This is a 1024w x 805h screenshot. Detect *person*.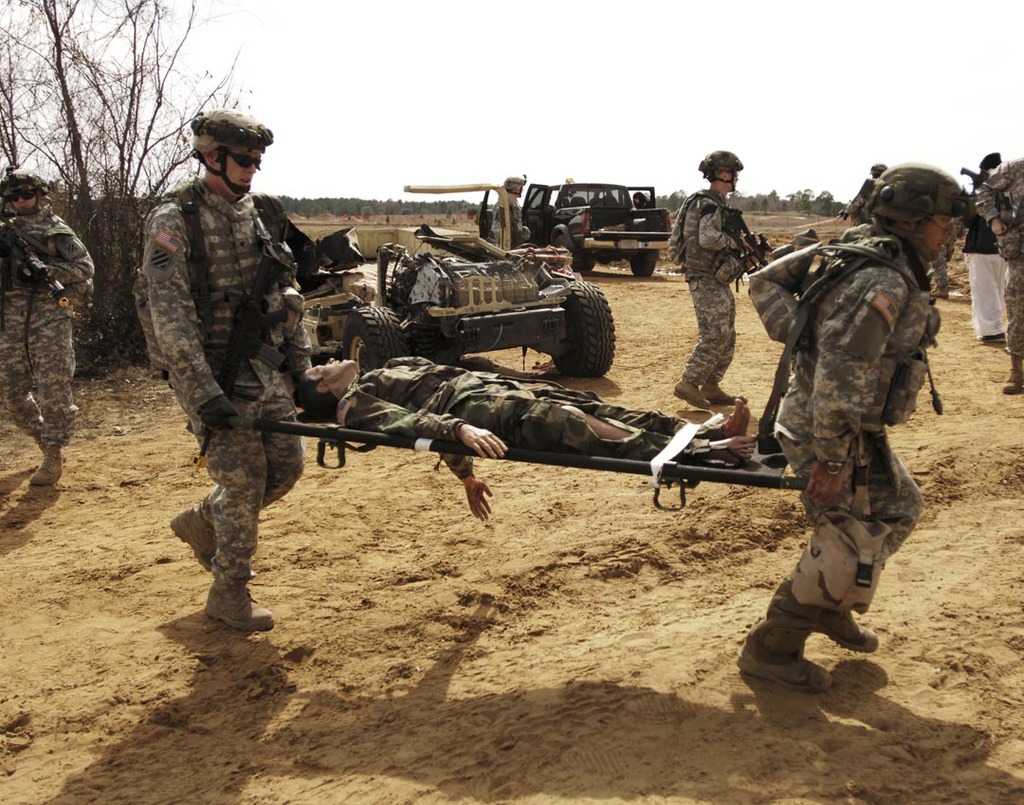
[x1=486, y1=172, x2=531, y2=250].
